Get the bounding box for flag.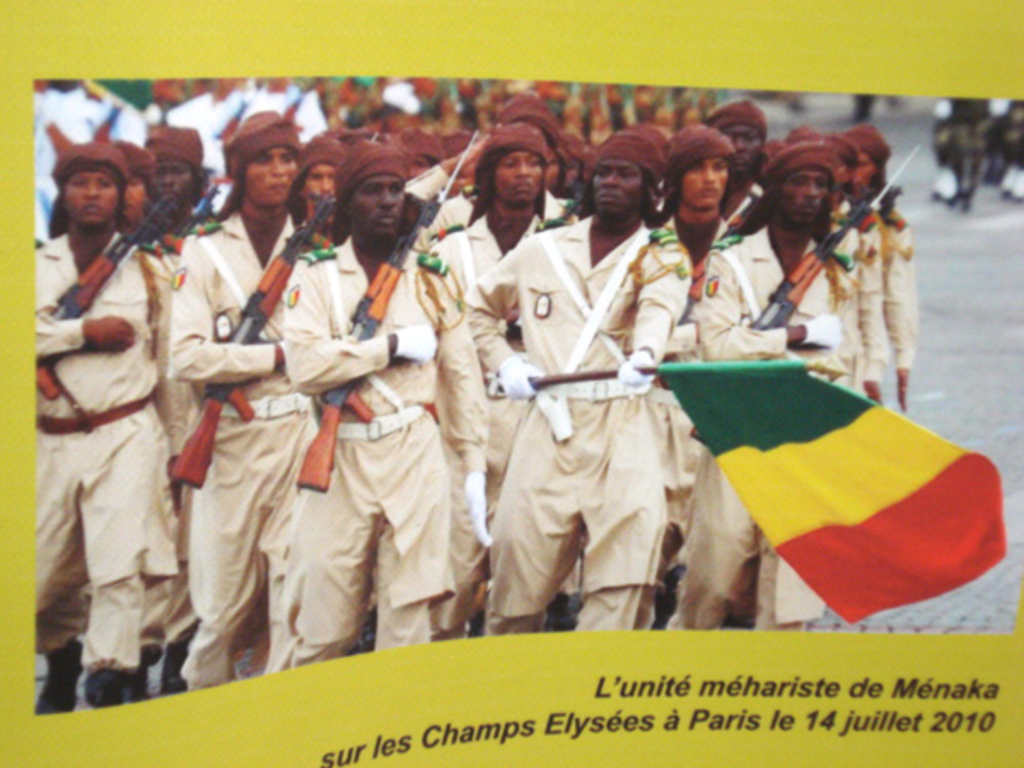
[654,353,1007,630].
